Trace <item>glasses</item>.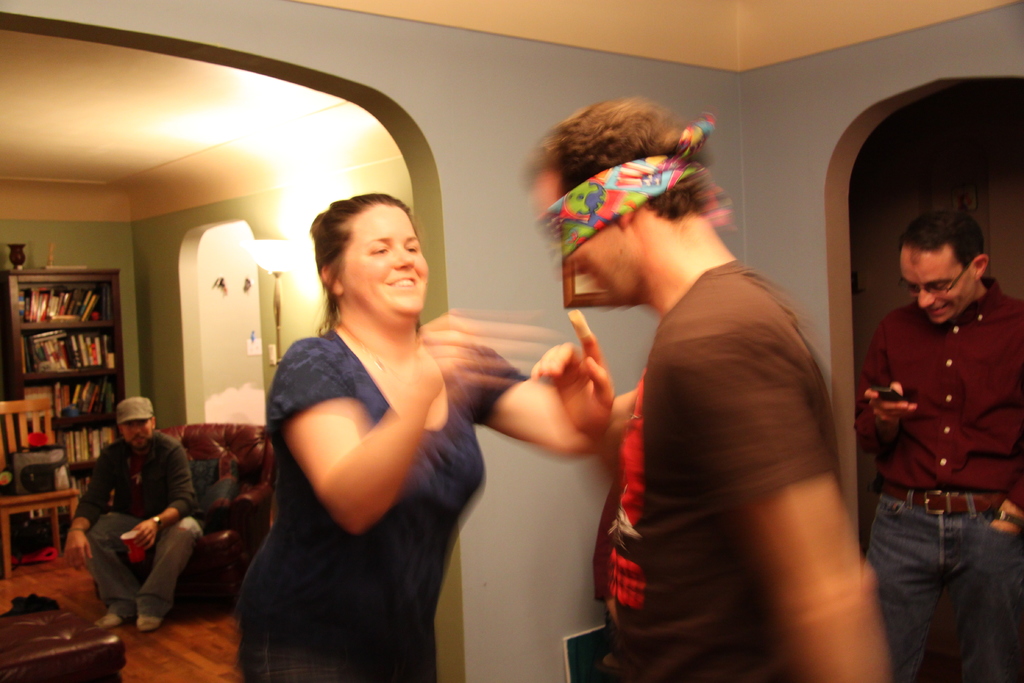
Traced to [900, 261, 970, 296].
